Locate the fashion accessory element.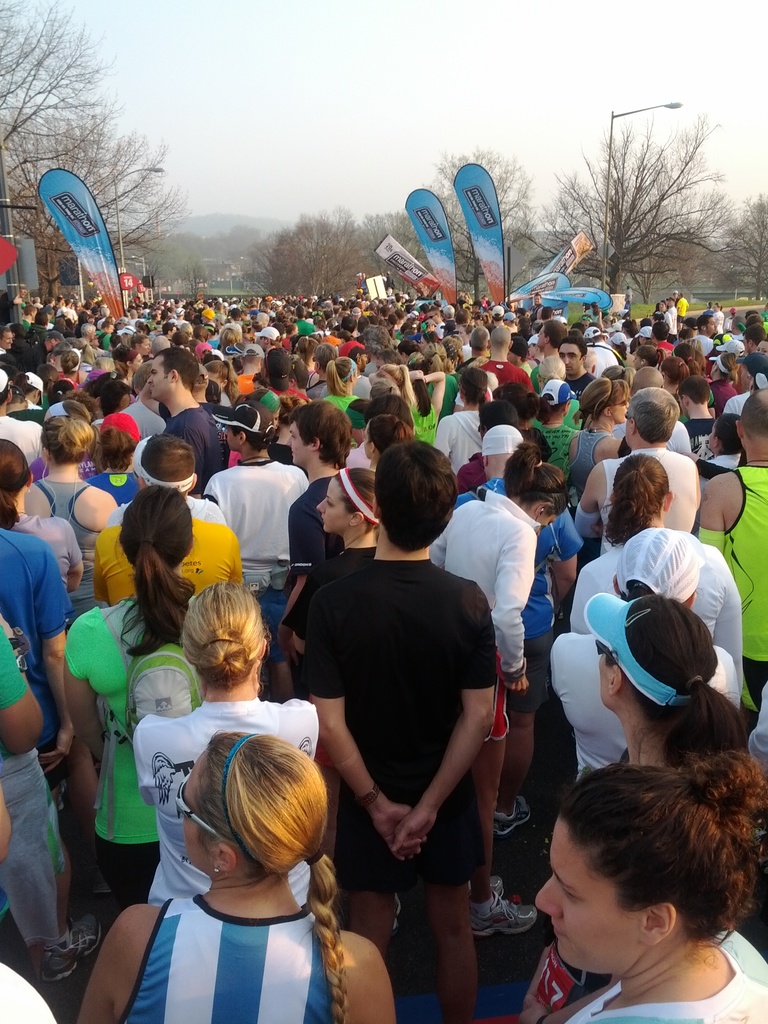
Element bbox: x1=170, y1=776, x2=222, y2=837.
